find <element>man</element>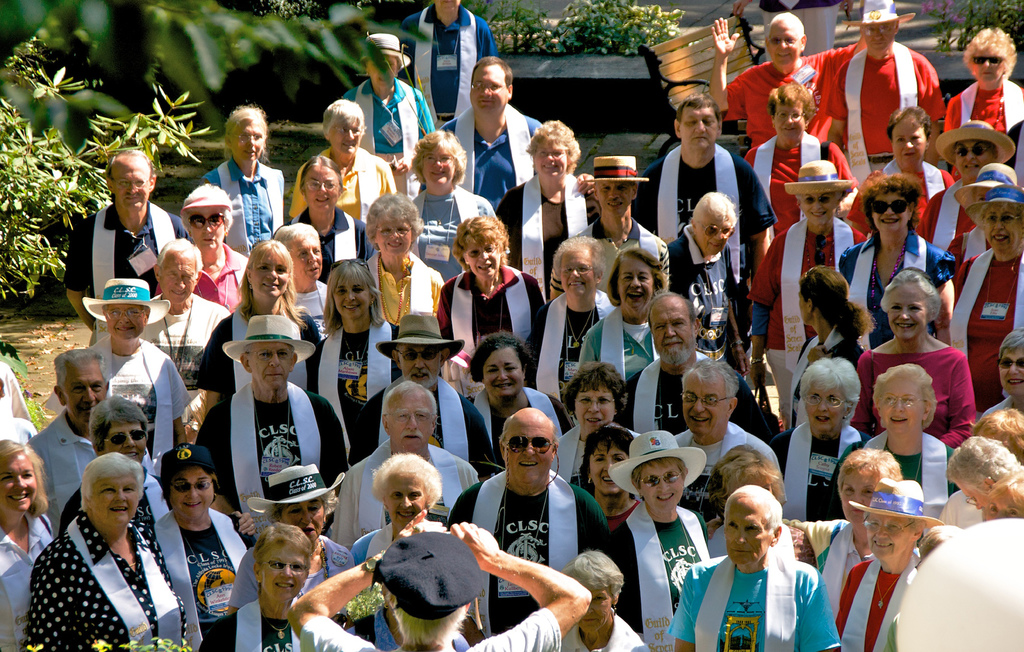
bbox(323, 378, 478, 551)
